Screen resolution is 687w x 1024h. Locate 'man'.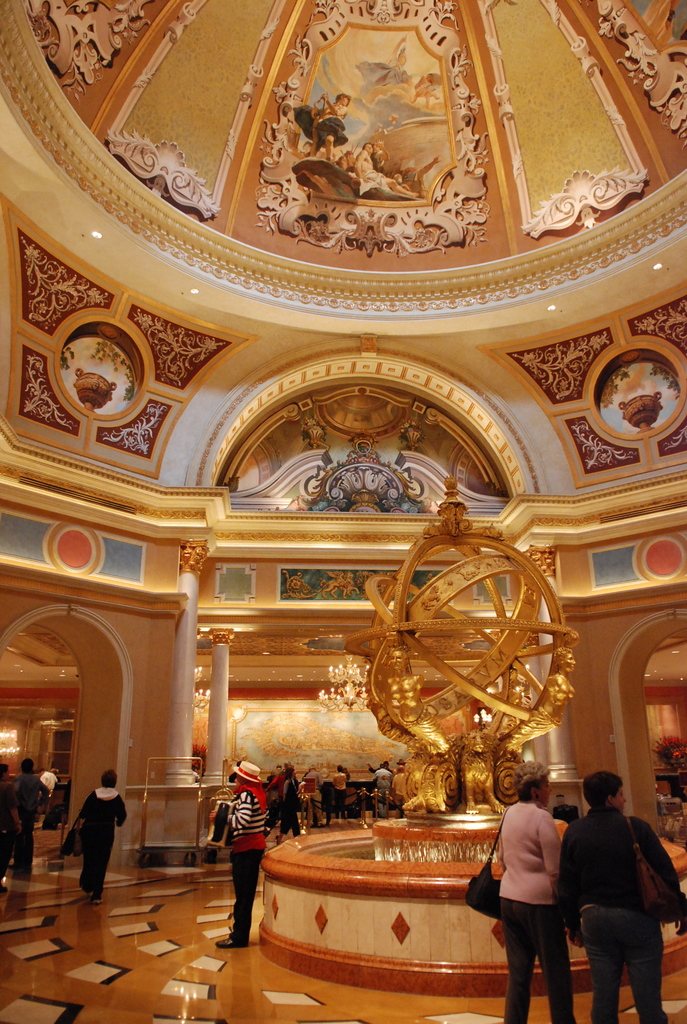
left=212, top=753, right=274, bottom=954.
